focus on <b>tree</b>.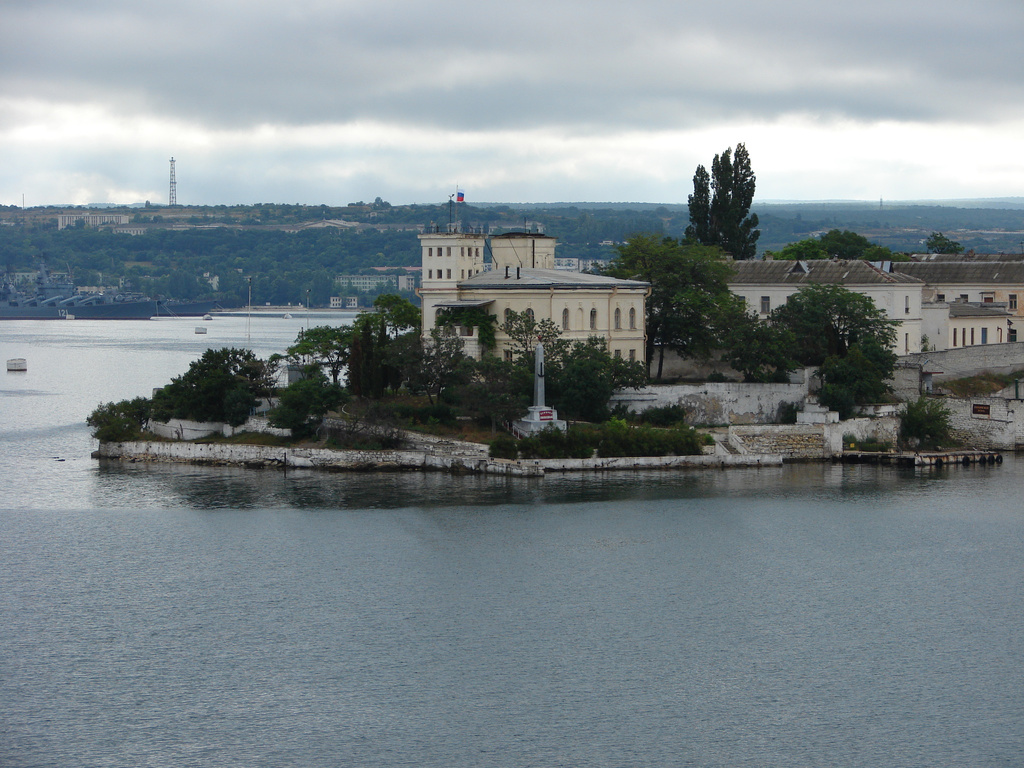
Focused at crop(424, 316, 465, 402).
